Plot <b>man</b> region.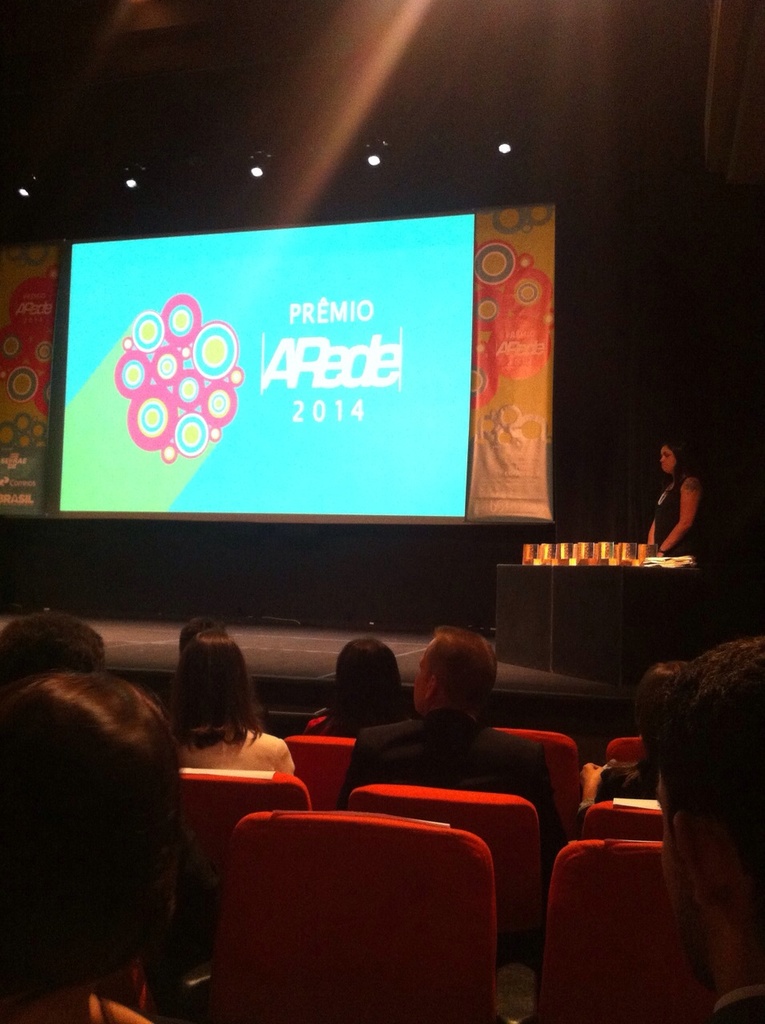
Plotted at (344,626,582,964).
